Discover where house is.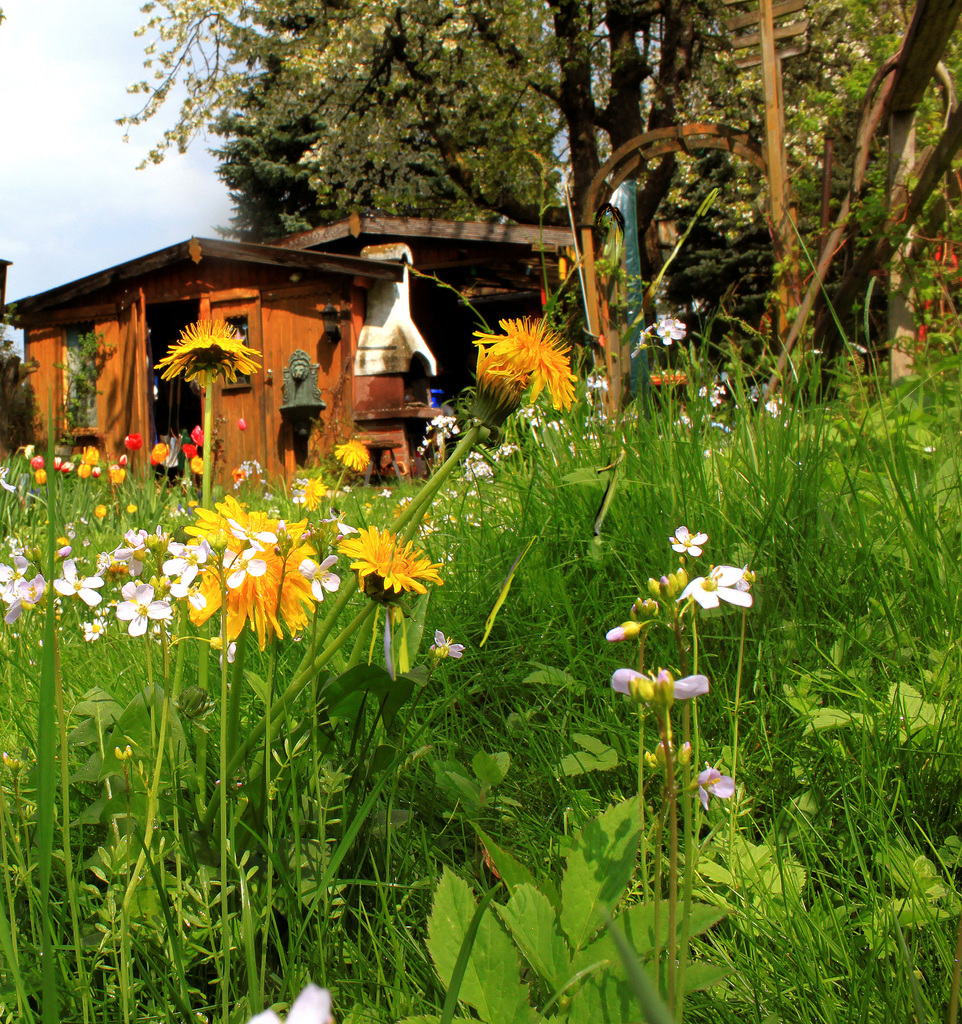
Discovered at x1=0 y1=201 x2=621 y2=488.
